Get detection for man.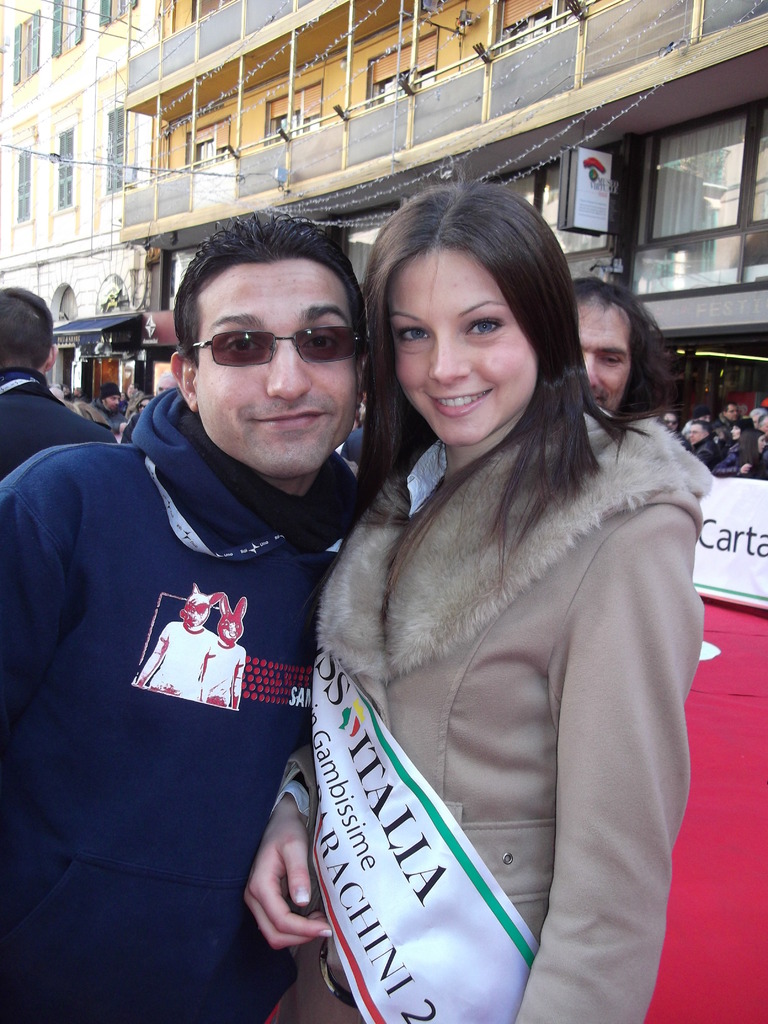
Detection: [x1=719, y1=403, x2=737, y2=419].
